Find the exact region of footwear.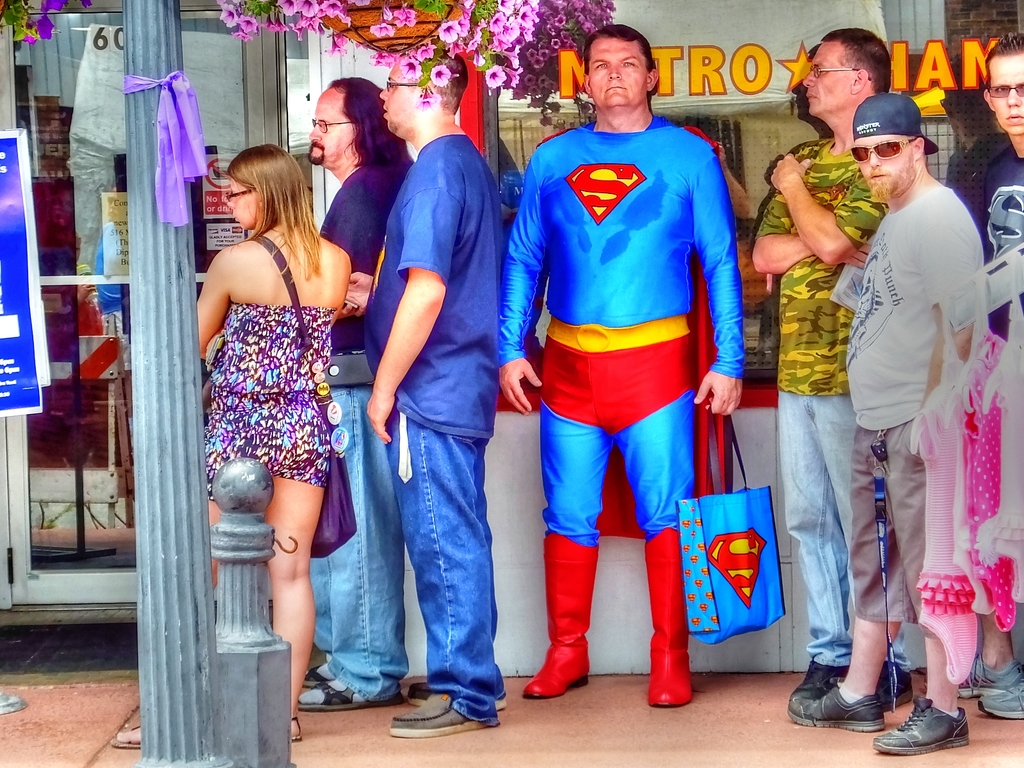
Exact region: left=642, top=525, right=704, bottom=709.
